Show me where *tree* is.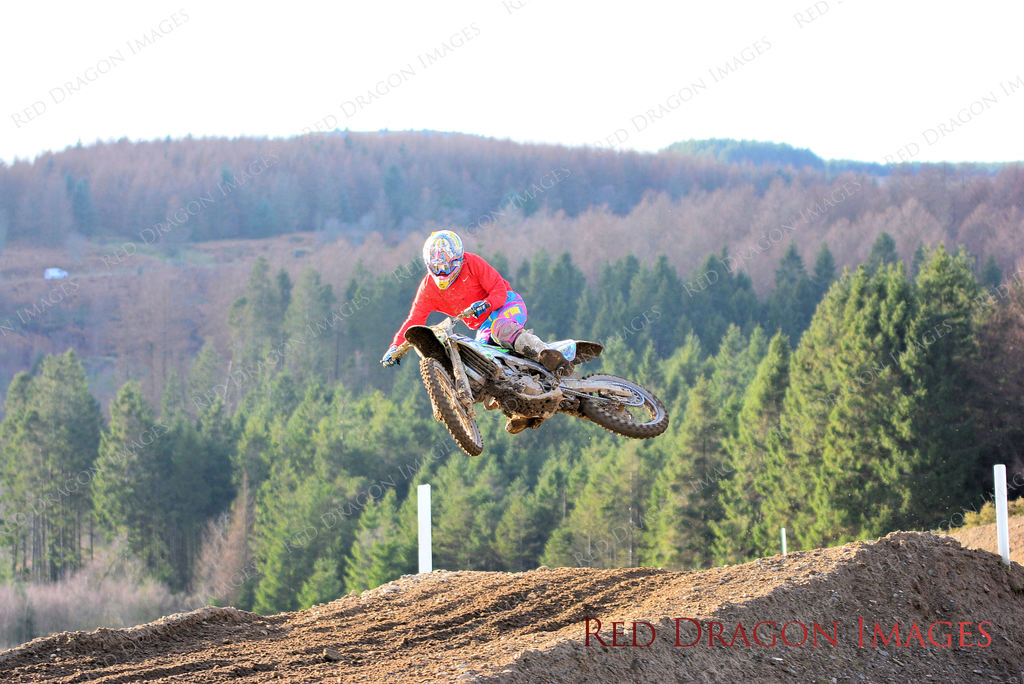
*tree* is at [x1=224, y1=256, x2=300, y2=404].
